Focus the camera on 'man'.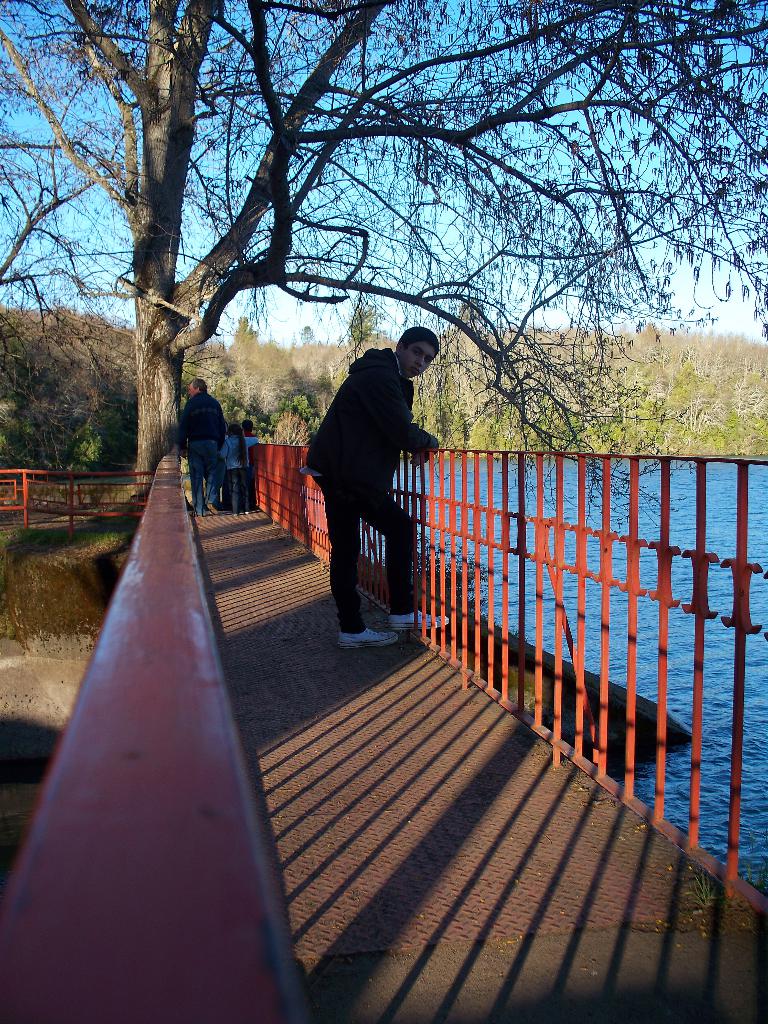
Focus region: x1=184 y1=371 x2=226 y2=508.
